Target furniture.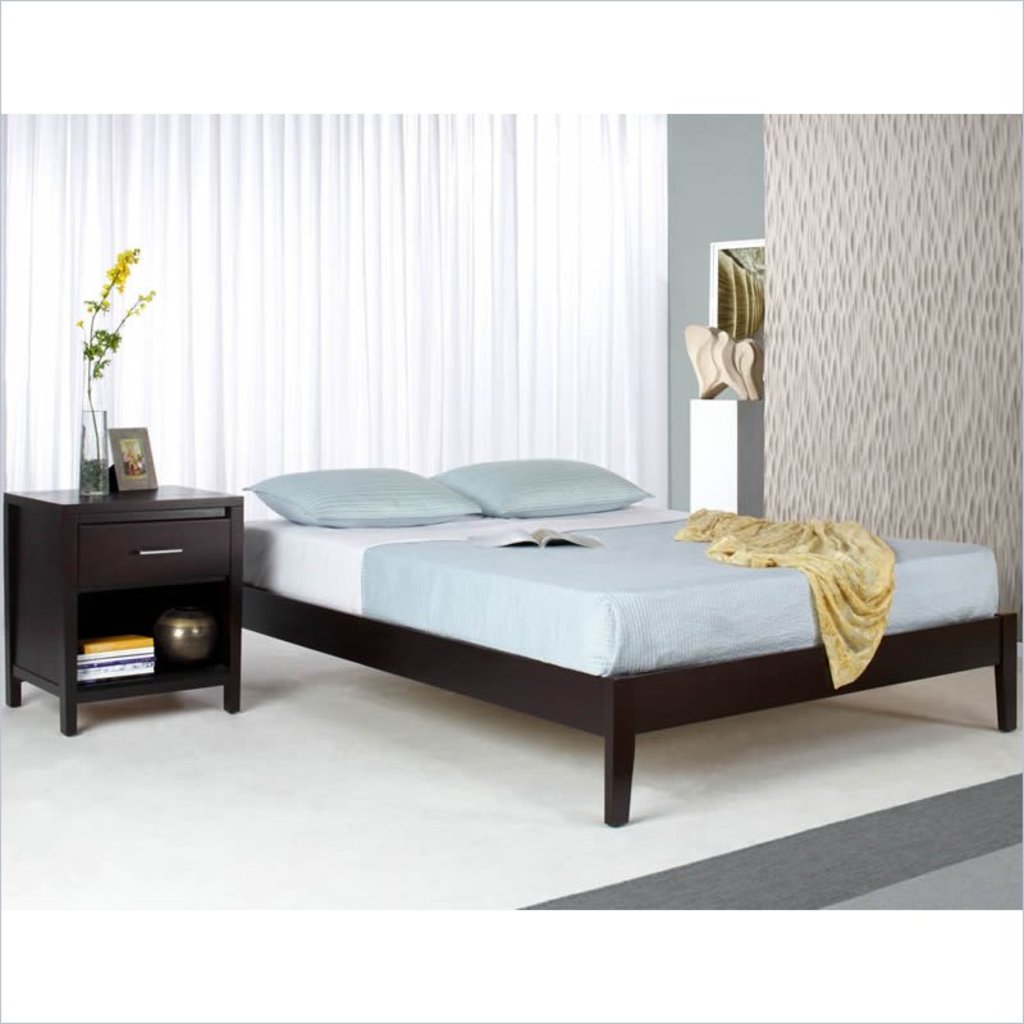
Target region: 0/483/241/737.
